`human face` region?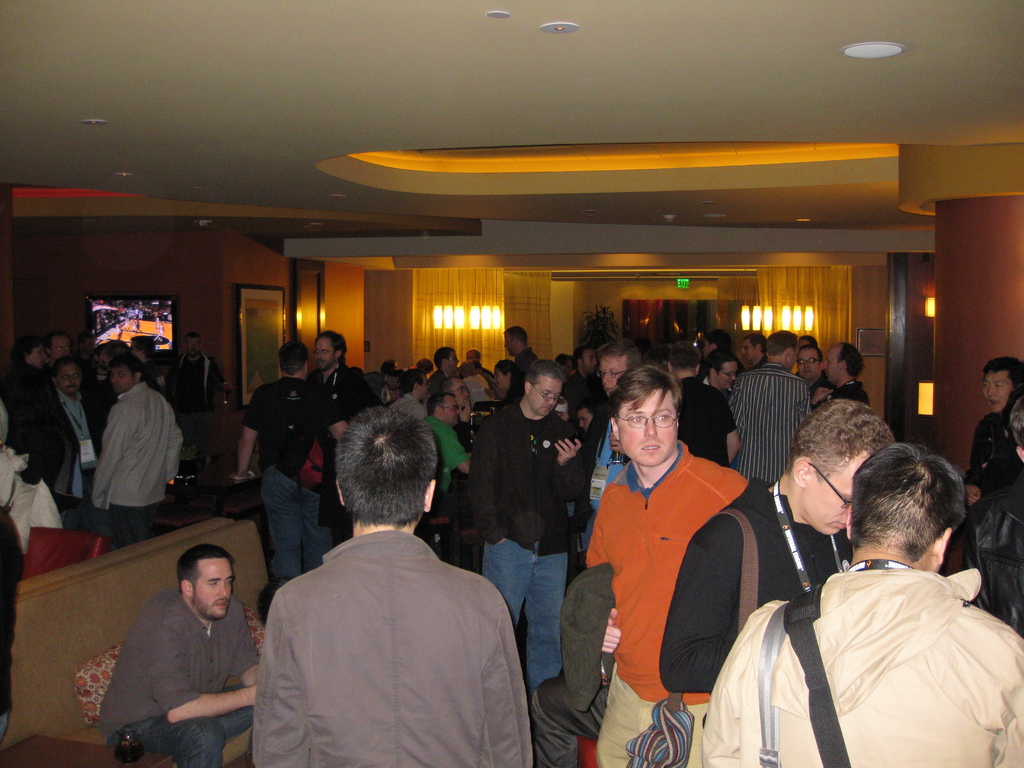
l=807, t=454, r=864, b=534
